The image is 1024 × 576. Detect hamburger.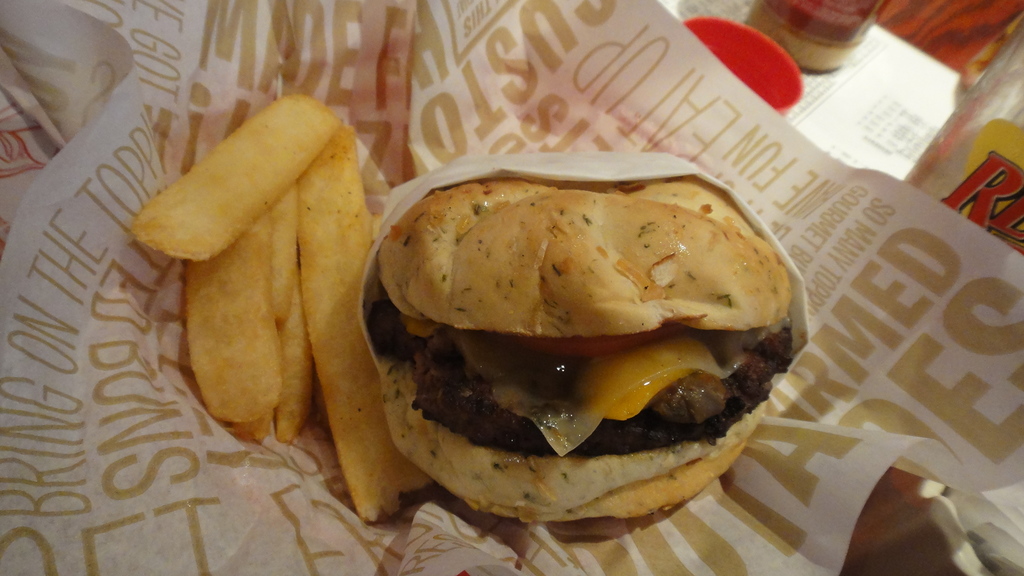
Detection: rect(370, 176, 796, 524).
